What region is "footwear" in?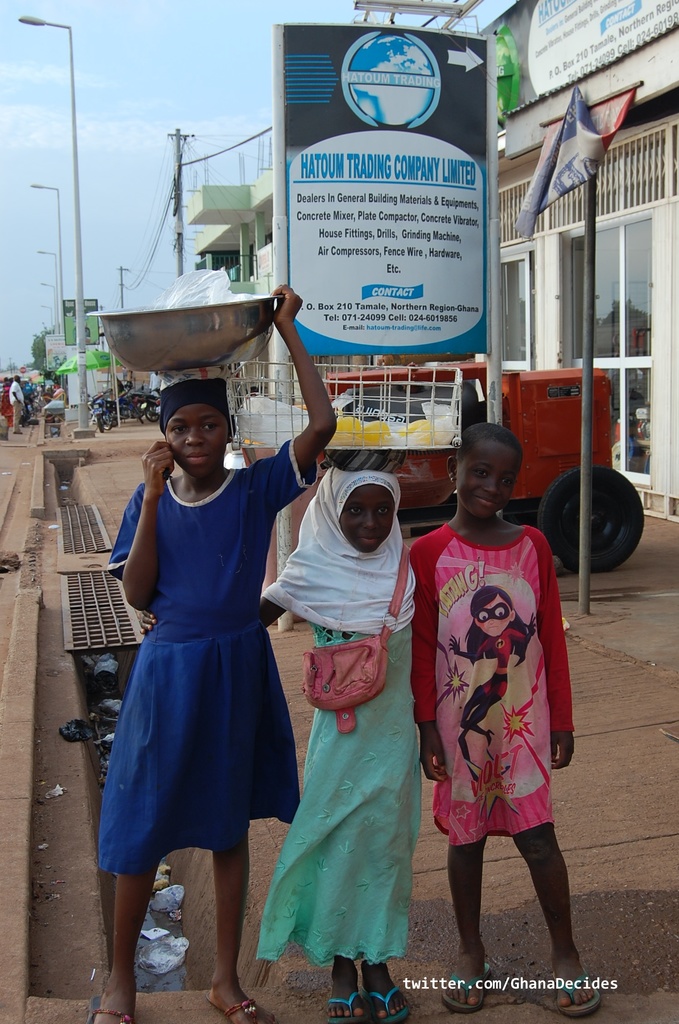
BBox(552, 965, 598, 1016).
